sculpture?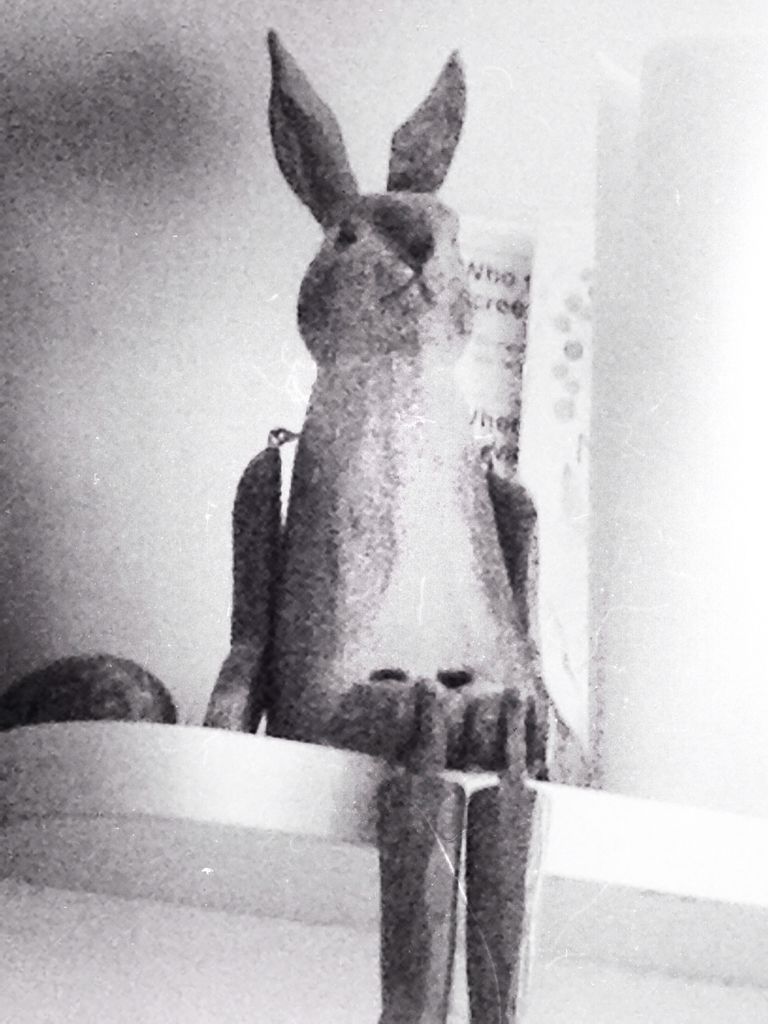
left=226, top=0, right=516, bottom=795
